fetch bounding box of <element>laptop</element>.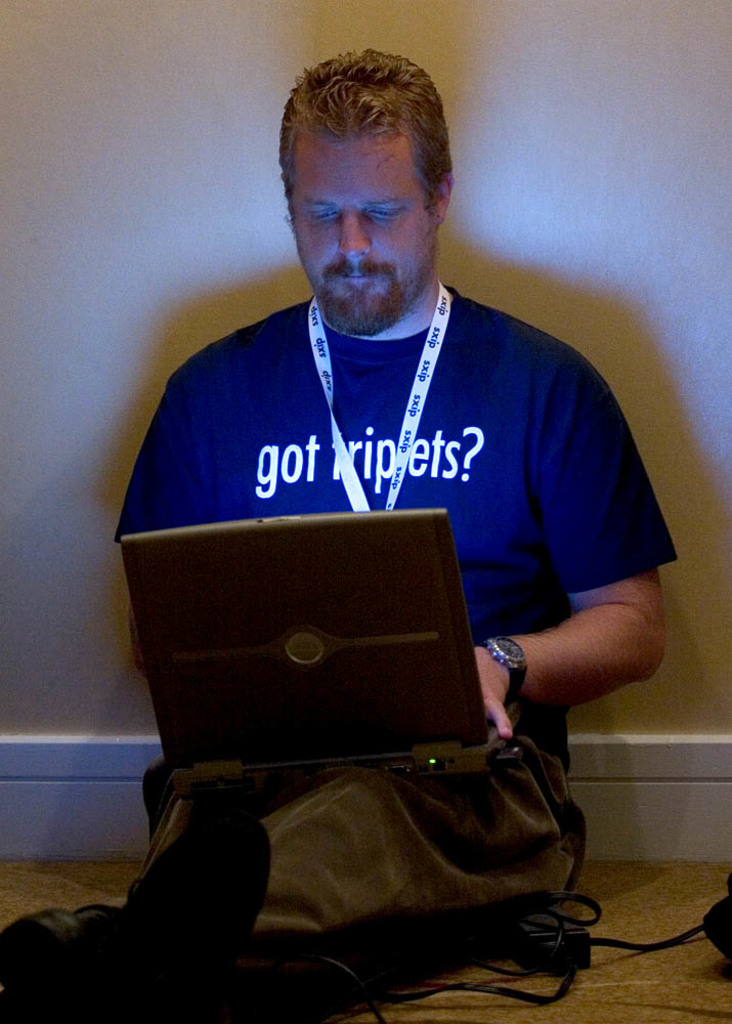
Bbox: select_region(114, 507, 520, 792).
